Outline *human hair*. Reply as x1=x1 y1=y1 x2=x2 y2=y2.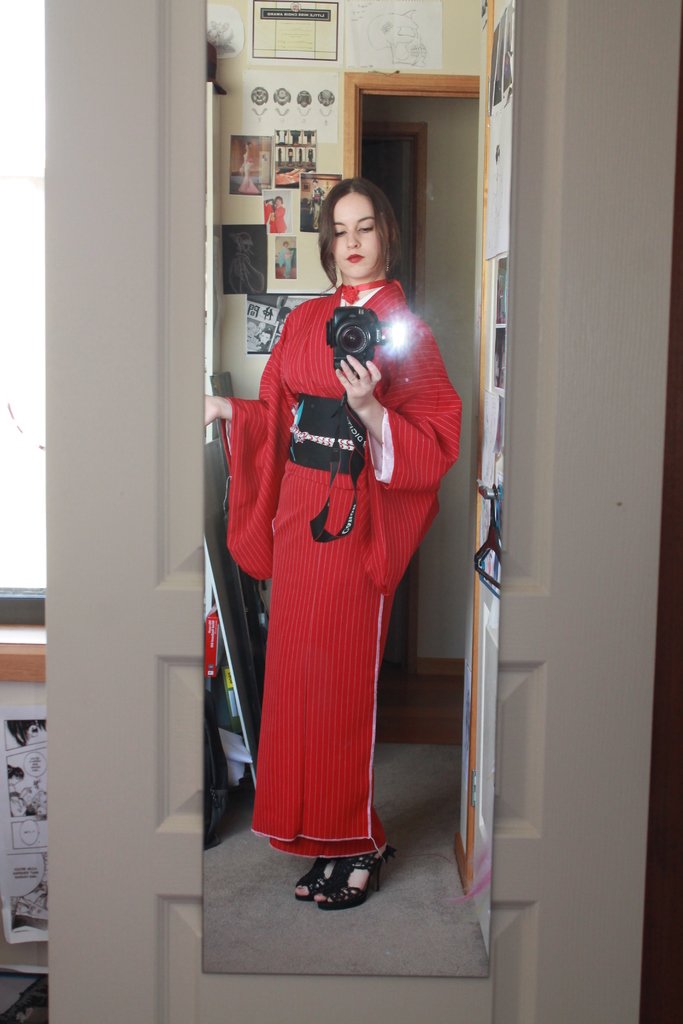
x1=313 y1=181 x2=403 y2=295.
